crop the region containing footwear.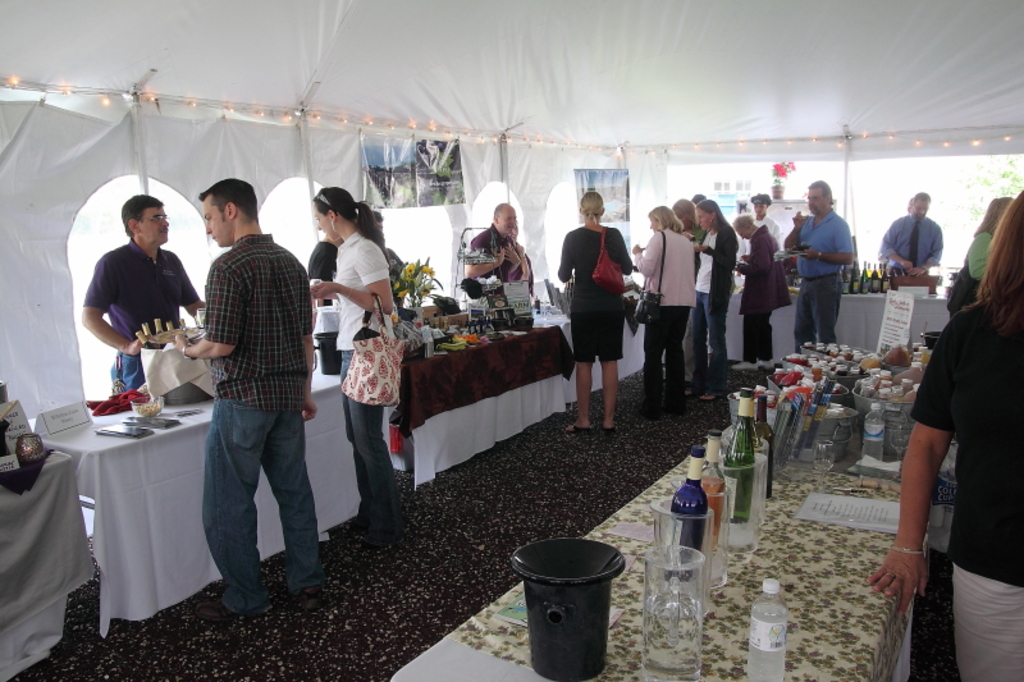
Crop region: 598, 425, 614, 431.
